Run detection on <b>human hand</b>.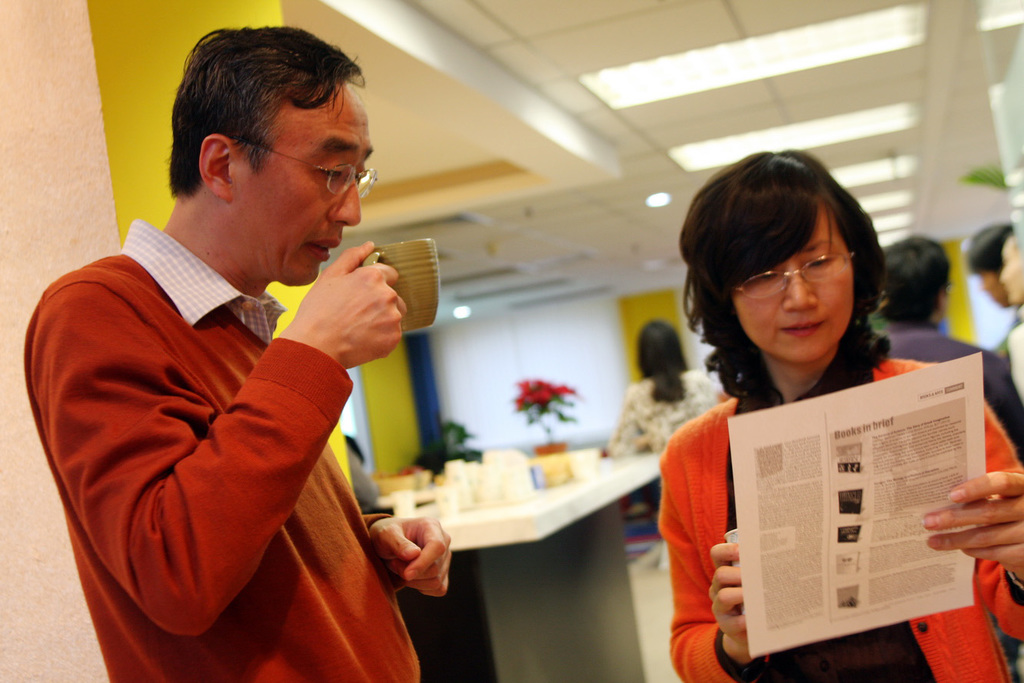
Result: {"x1": 369, "y1": 515, "x2": 454, "y2": 598}.
